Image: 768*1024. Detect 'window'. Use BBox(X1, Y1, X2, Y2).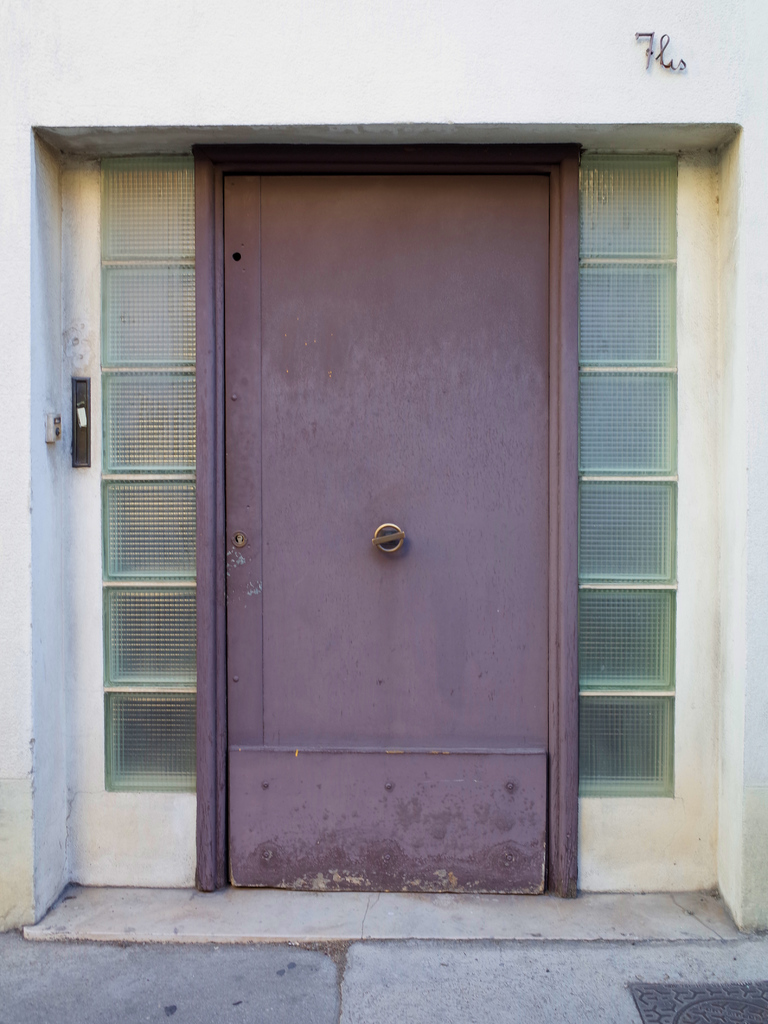
BBox(545, 86, 721, 872).
